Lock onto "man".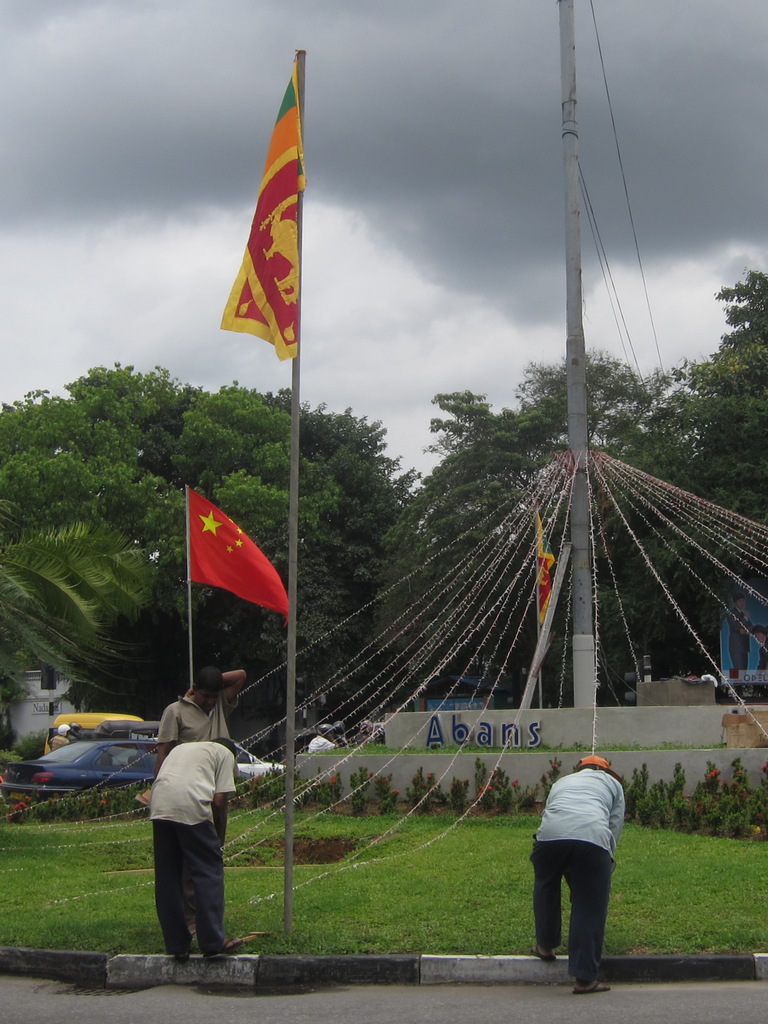
Locked: BBox(156, 665, 254, 762).
